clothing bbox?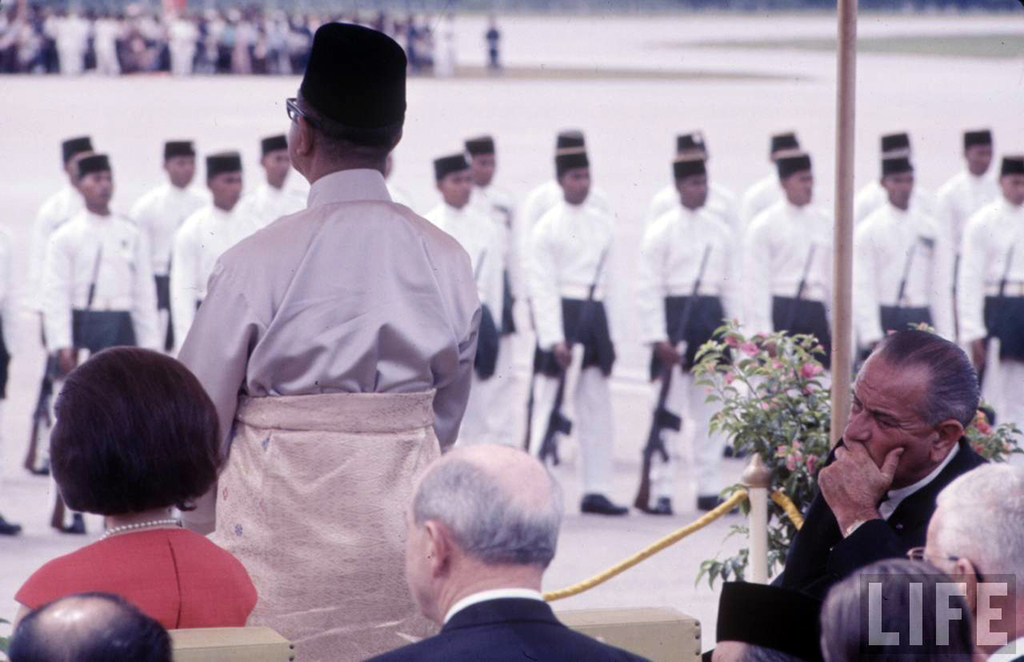
x1=174 y1=203 x2=260 y2=366
